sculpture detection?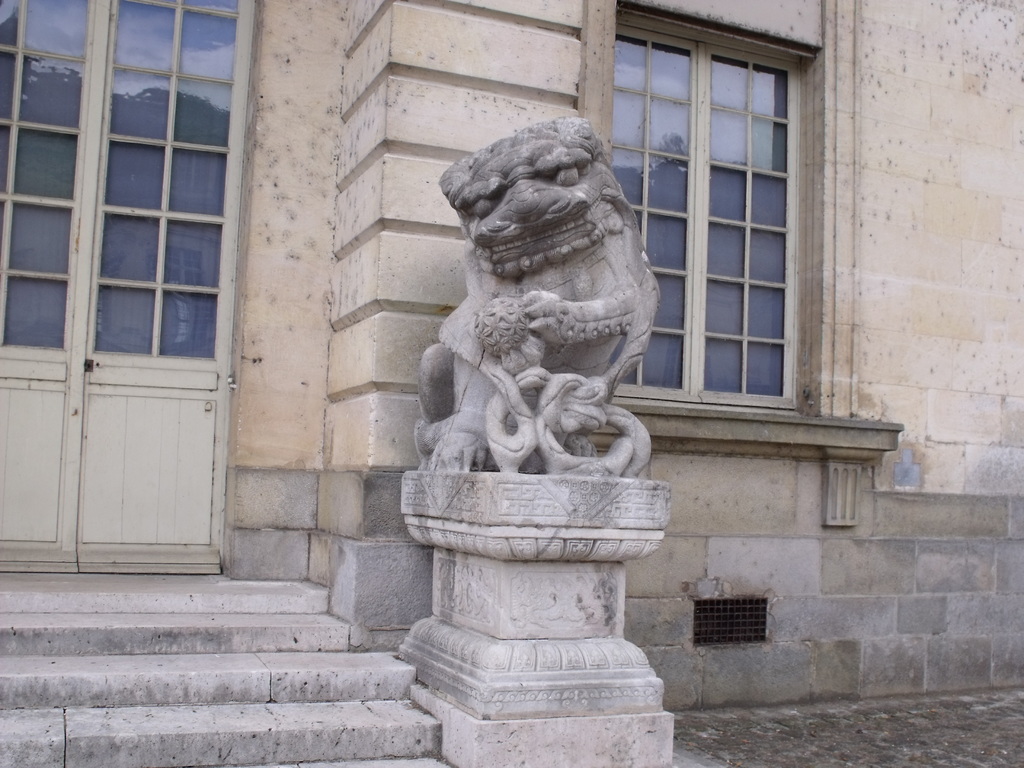
[412, 113, 666, 472]
